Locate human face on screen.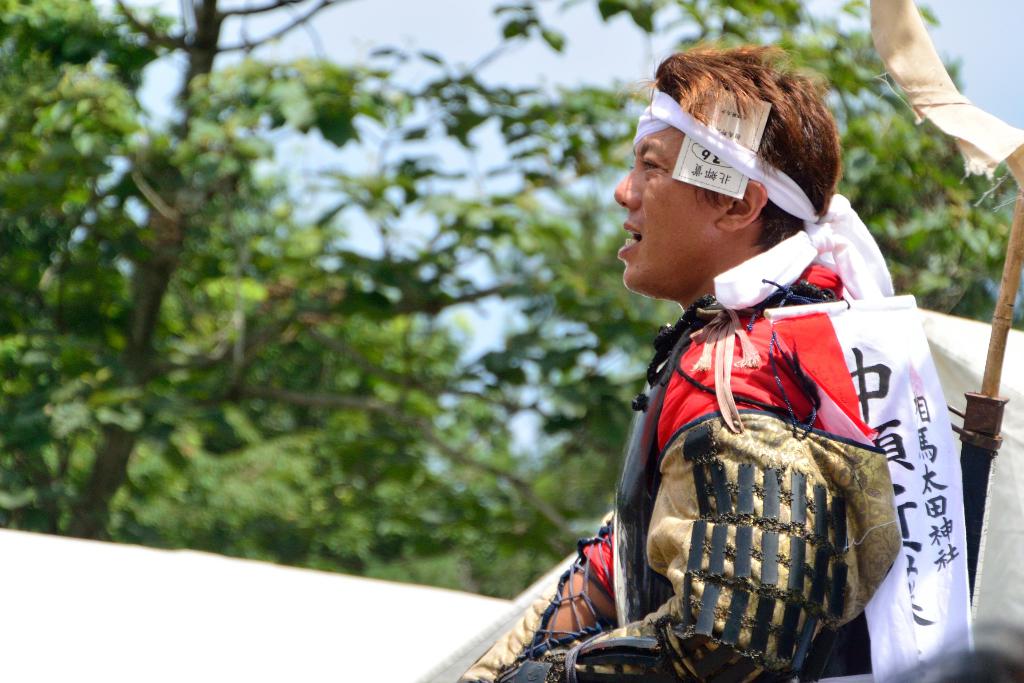
On screen at 614, 117, 719, 296.
